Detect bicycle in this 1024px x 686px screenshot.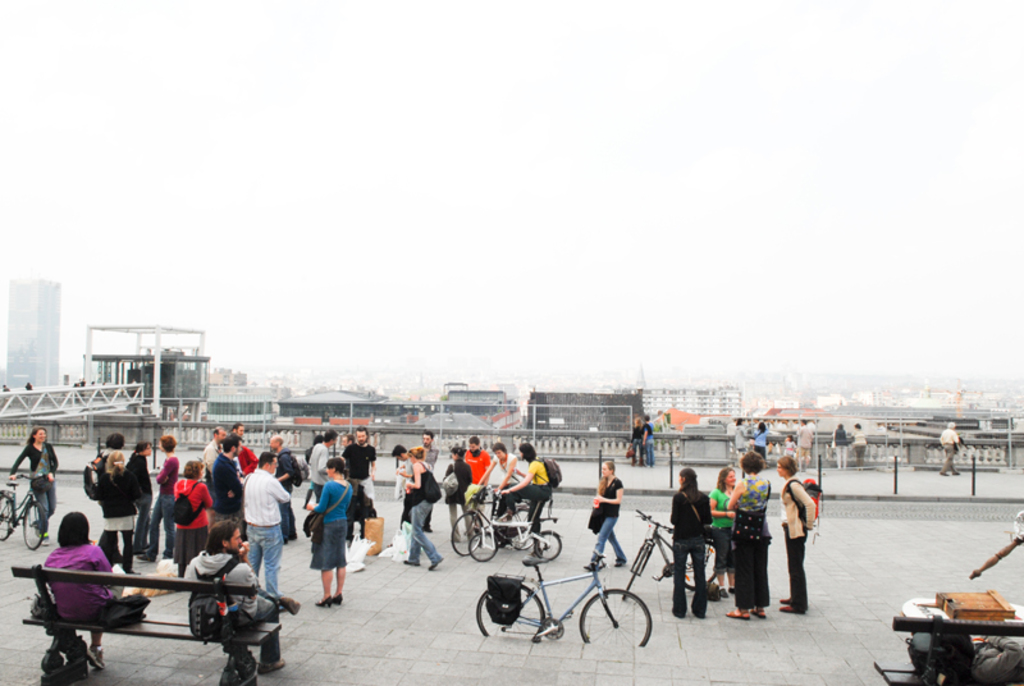
Detection: (left=617, top=507, right=722, bottom=602).
